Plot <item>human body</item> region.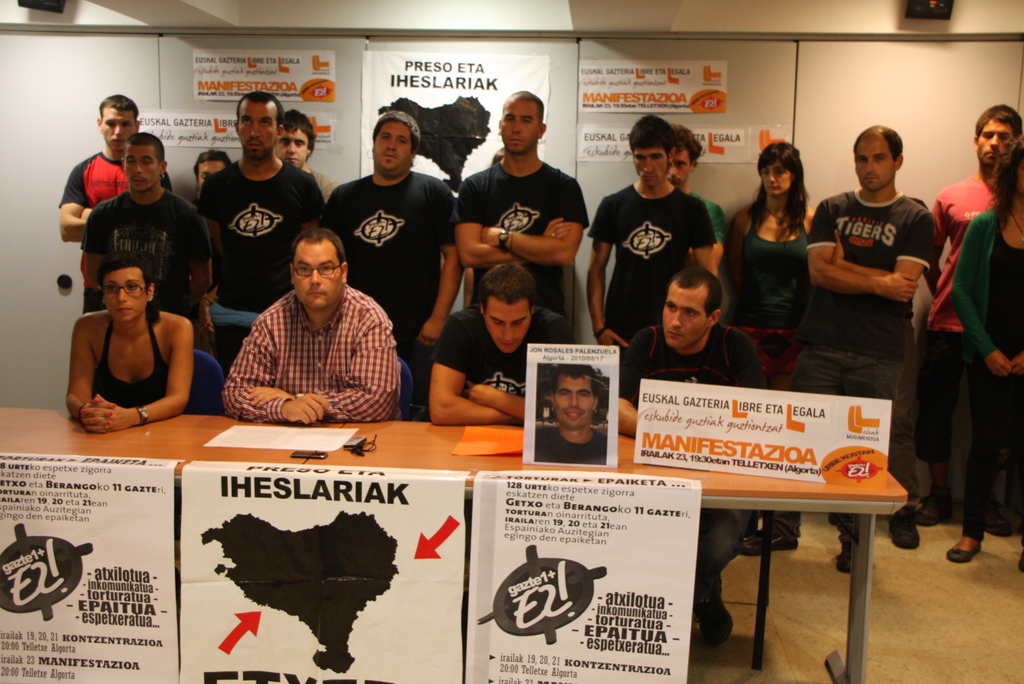
Plotted at 278:103:345:196.
